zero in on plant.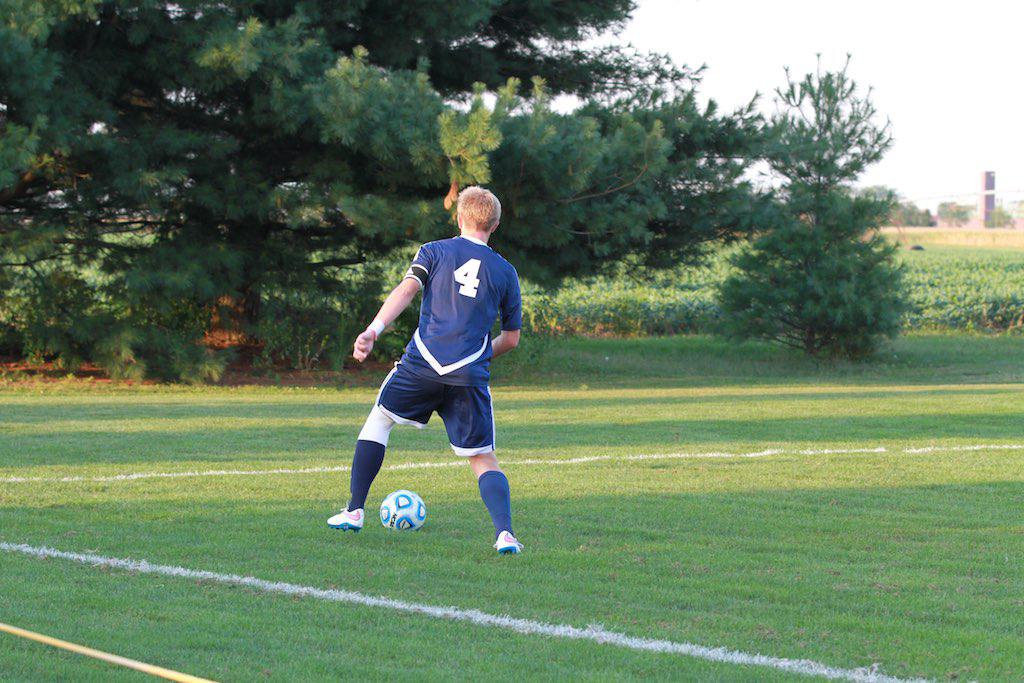
Zeroed in: [722, 54, 924, 366].
